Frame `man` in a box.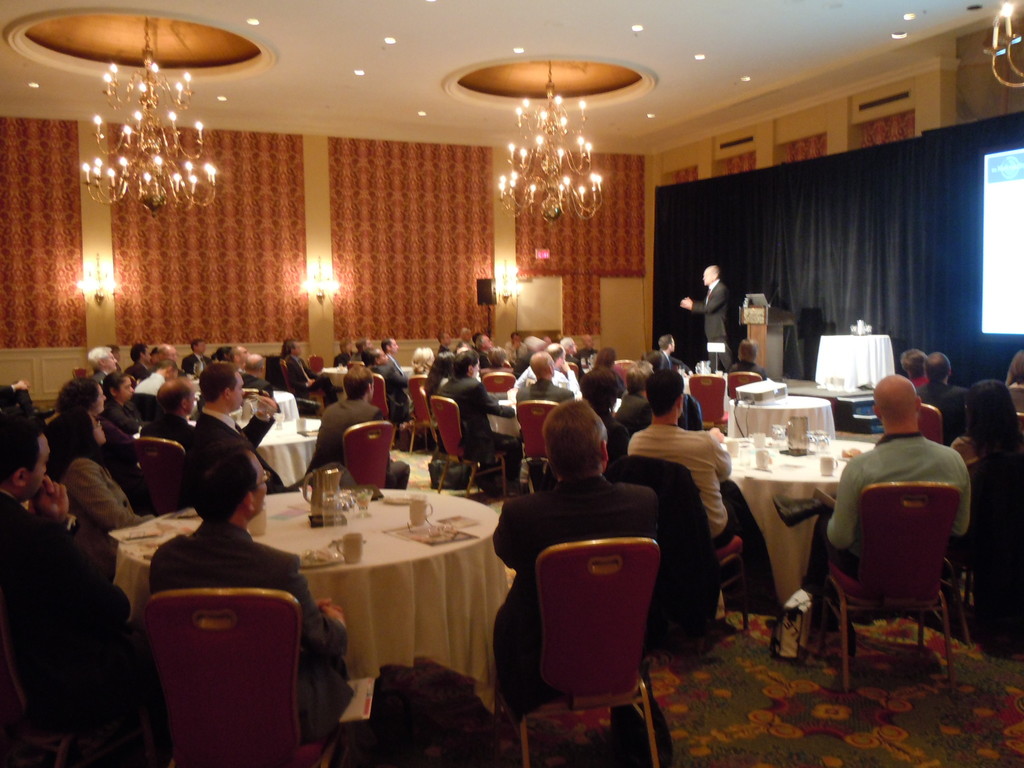
box=[557, 333, 587, 383].
